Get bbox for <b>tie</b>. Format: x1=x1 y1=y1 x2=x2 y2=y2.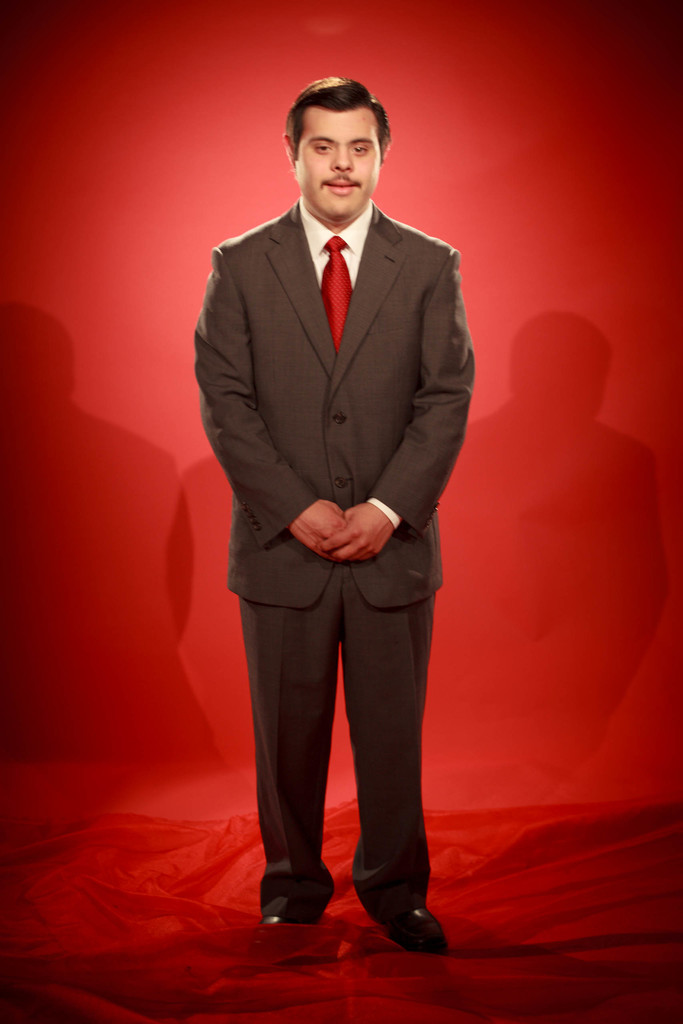
x1=320 y1=234 x2=356 y2=344.
